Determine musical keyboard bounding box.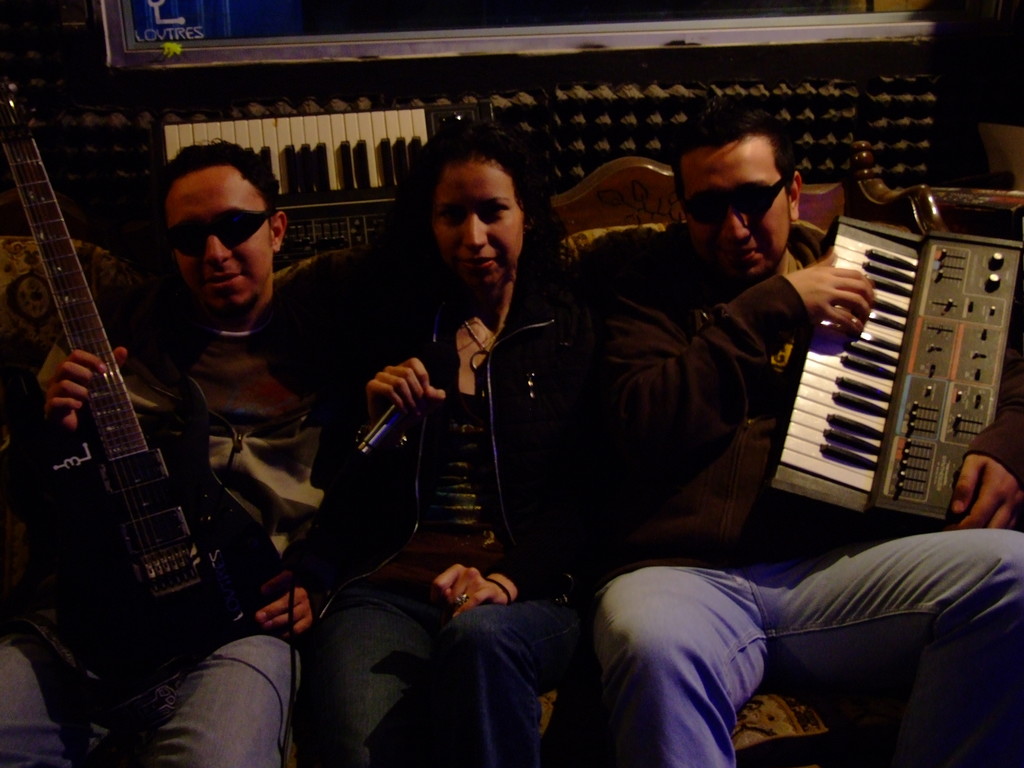
Determined: crop(760, 214, 1023, 537).
